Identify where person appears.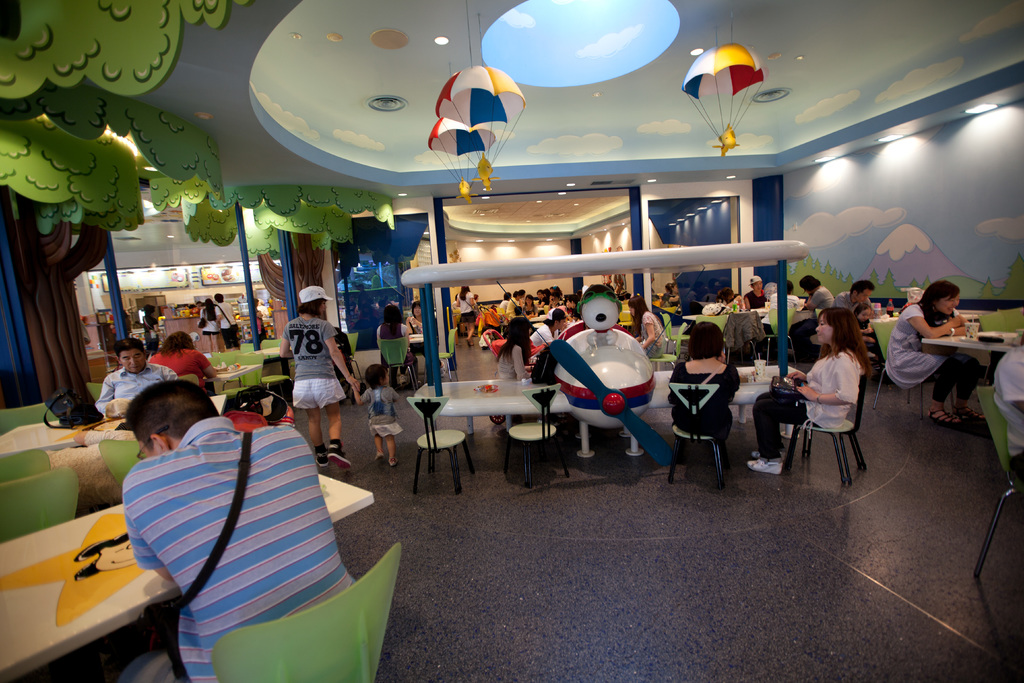
Appears at left=746, top=276, right=767, bottom=309.
